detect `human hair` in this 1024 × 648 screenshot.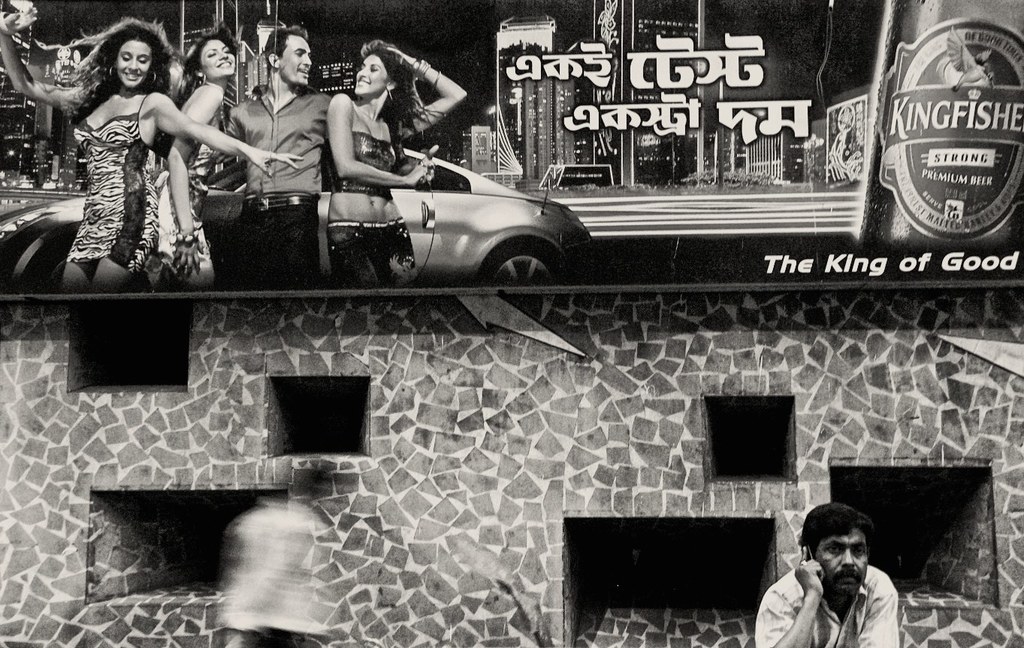
Detection: bbox=(793, 503, 871, 564).
